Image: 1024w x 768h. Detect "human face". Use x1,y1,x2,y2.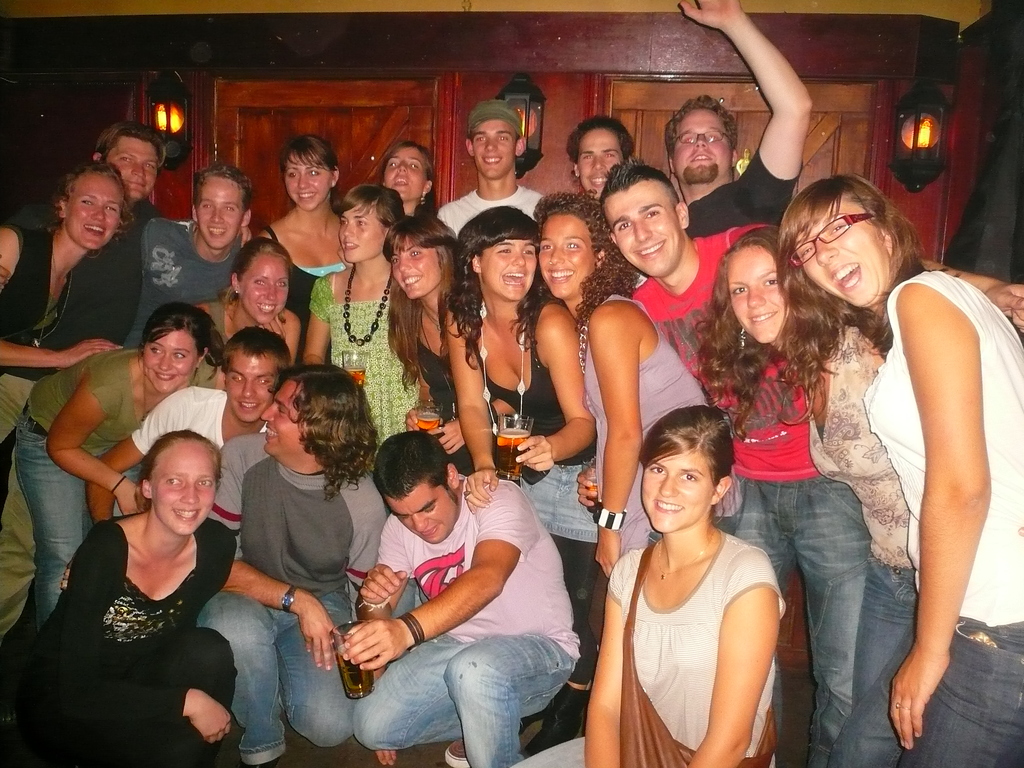
730,244,790,342.
